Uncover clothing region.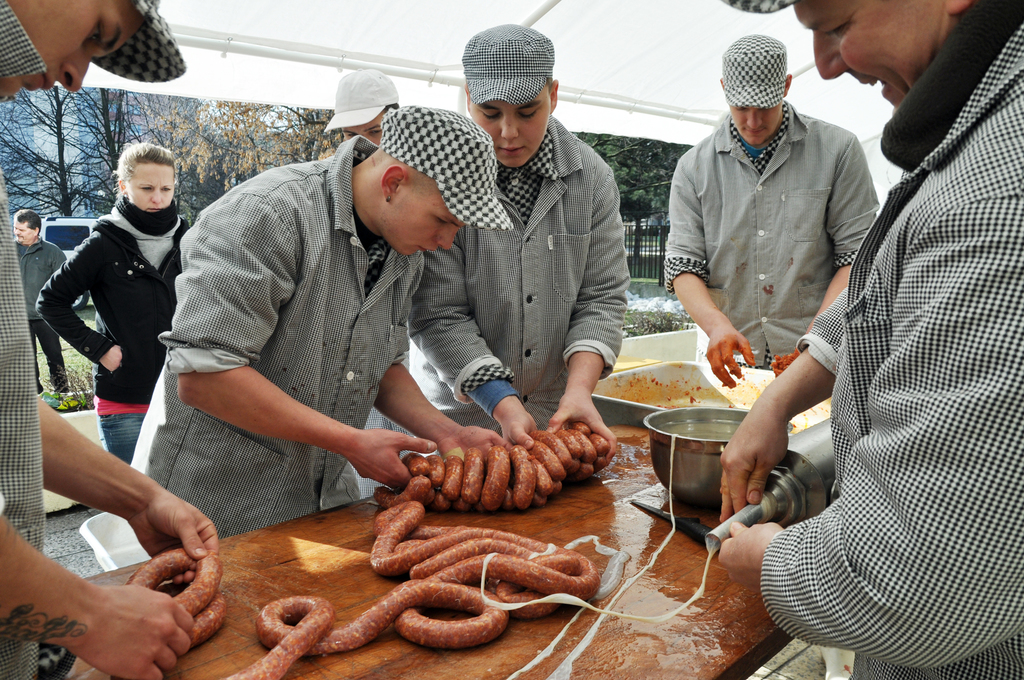
Uncovered: BBox(35, 198, 198, 468).
